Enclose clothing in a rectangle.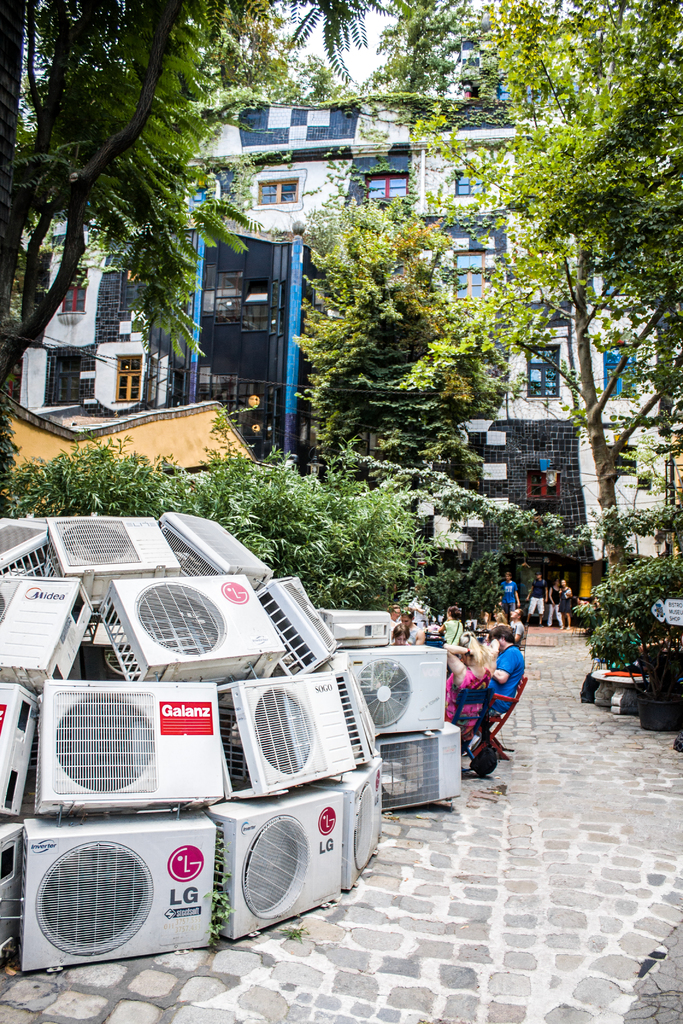
bbox=(560, 583, 574, 616).
